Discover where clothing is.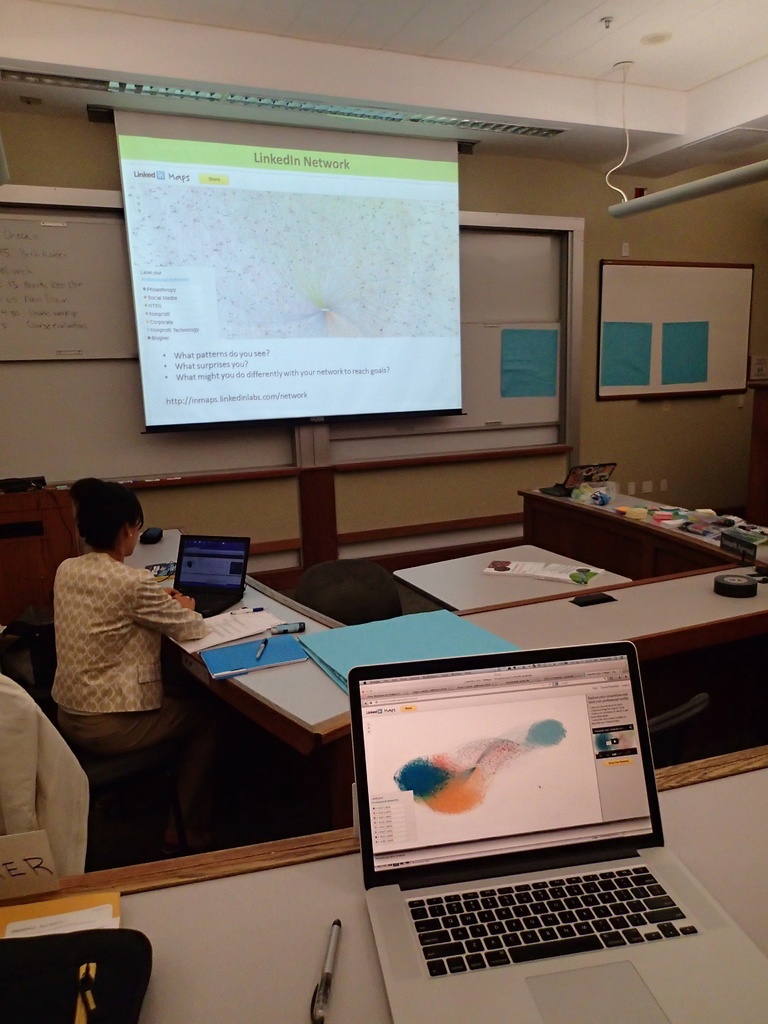
Discovered at rect(53, 531, 223, 730).
